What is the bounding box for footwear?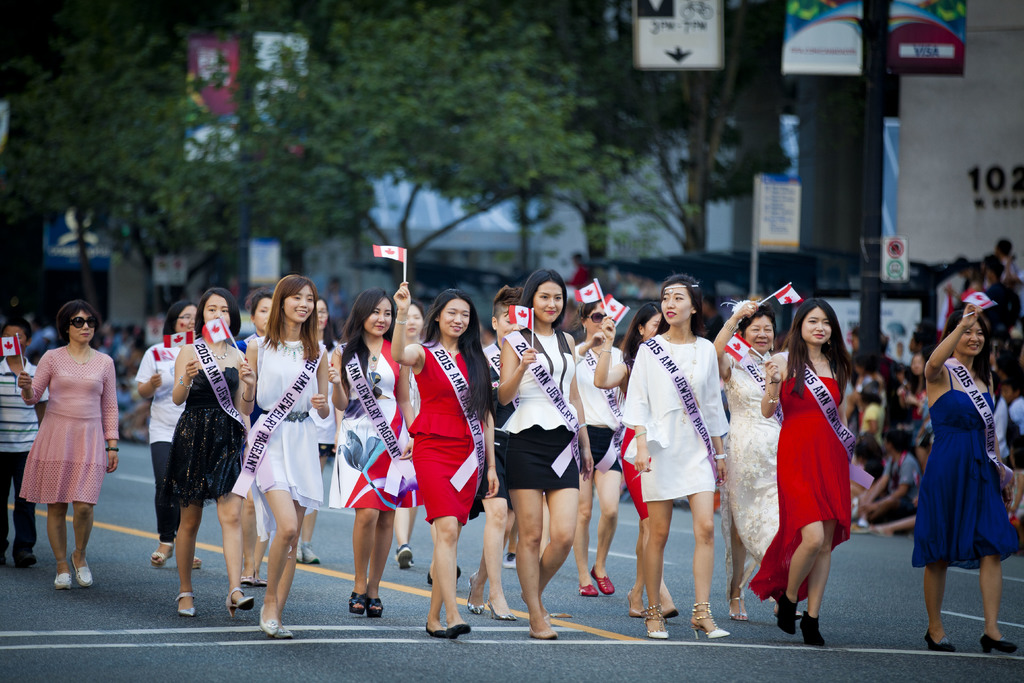
rect(241, 575, 255, 584).
